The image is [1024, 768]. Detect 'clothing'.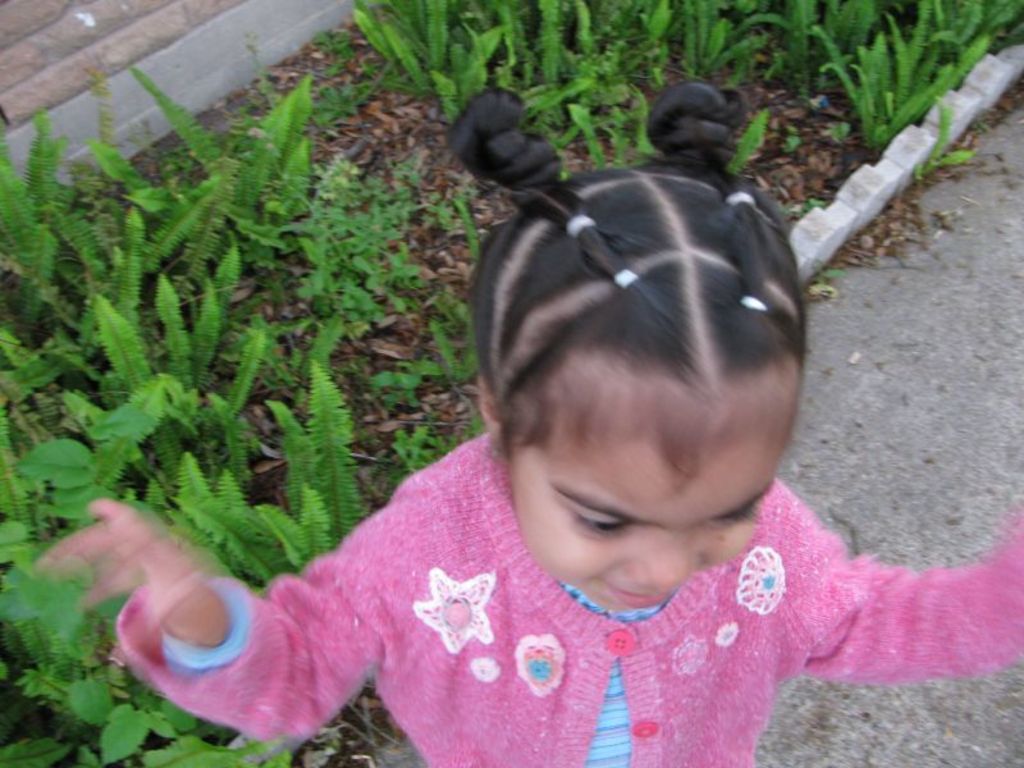
Detection: rect(196, 468, 1000, 751).
